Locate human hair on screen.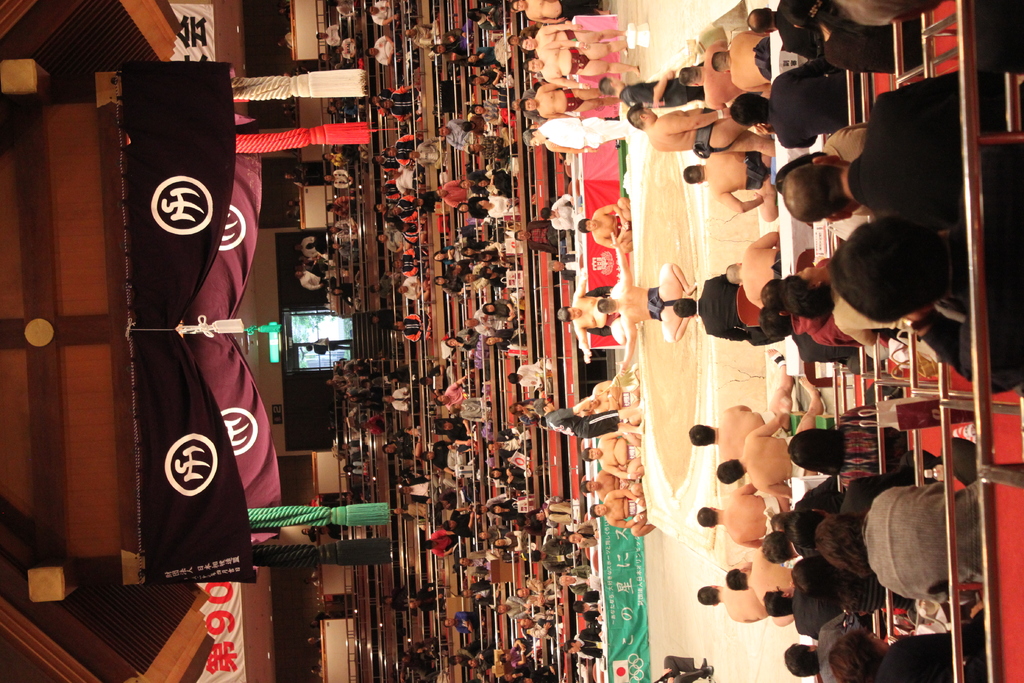
On screen at crop(547, 259, 555, 273).
